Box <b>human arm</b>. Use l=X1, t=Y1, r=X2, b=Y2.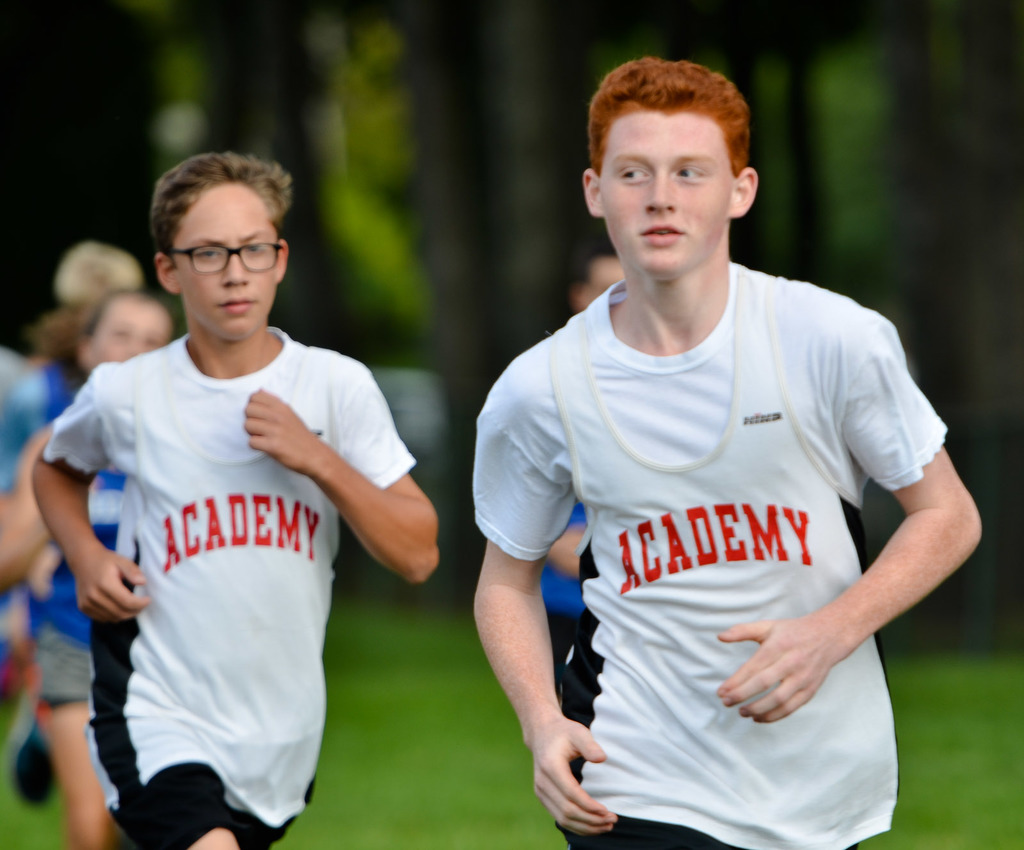
l=2, t=422, r=70, b=578.
